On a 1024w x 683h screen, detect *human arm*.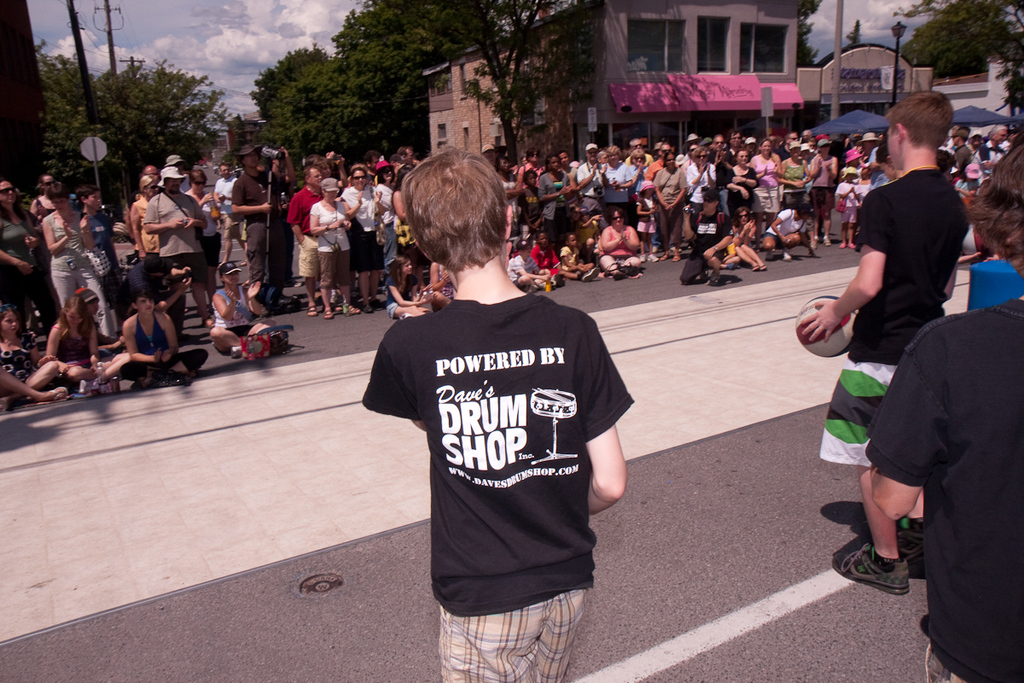
box(702, 215, 736, 256).
